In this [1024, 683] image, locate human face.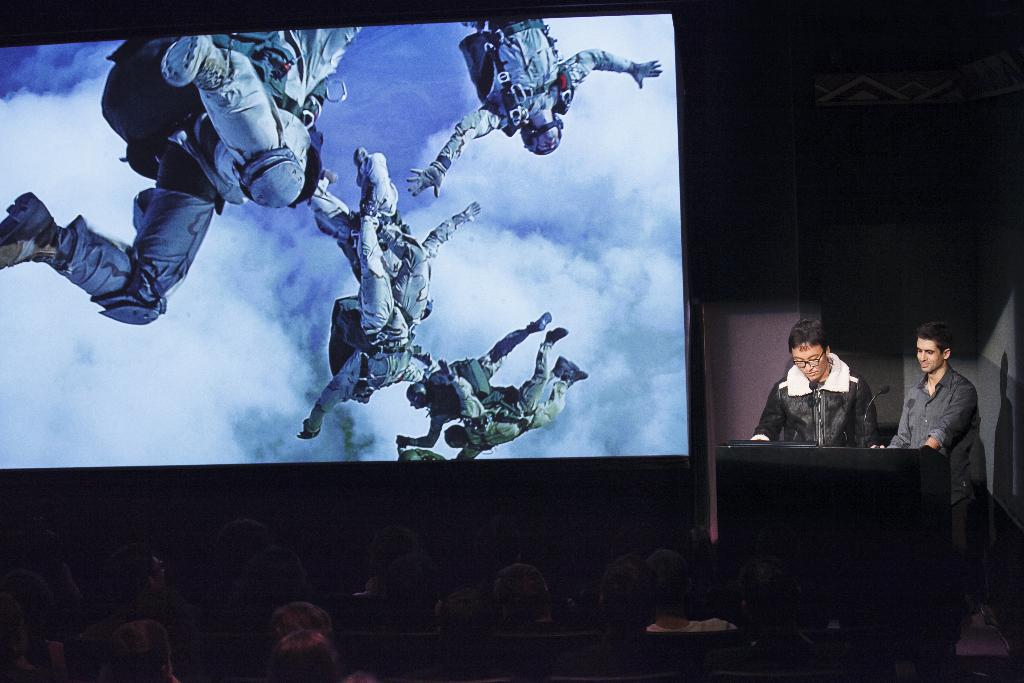
Bounding box: [left=792, top=343, right=825, bottom=378].
